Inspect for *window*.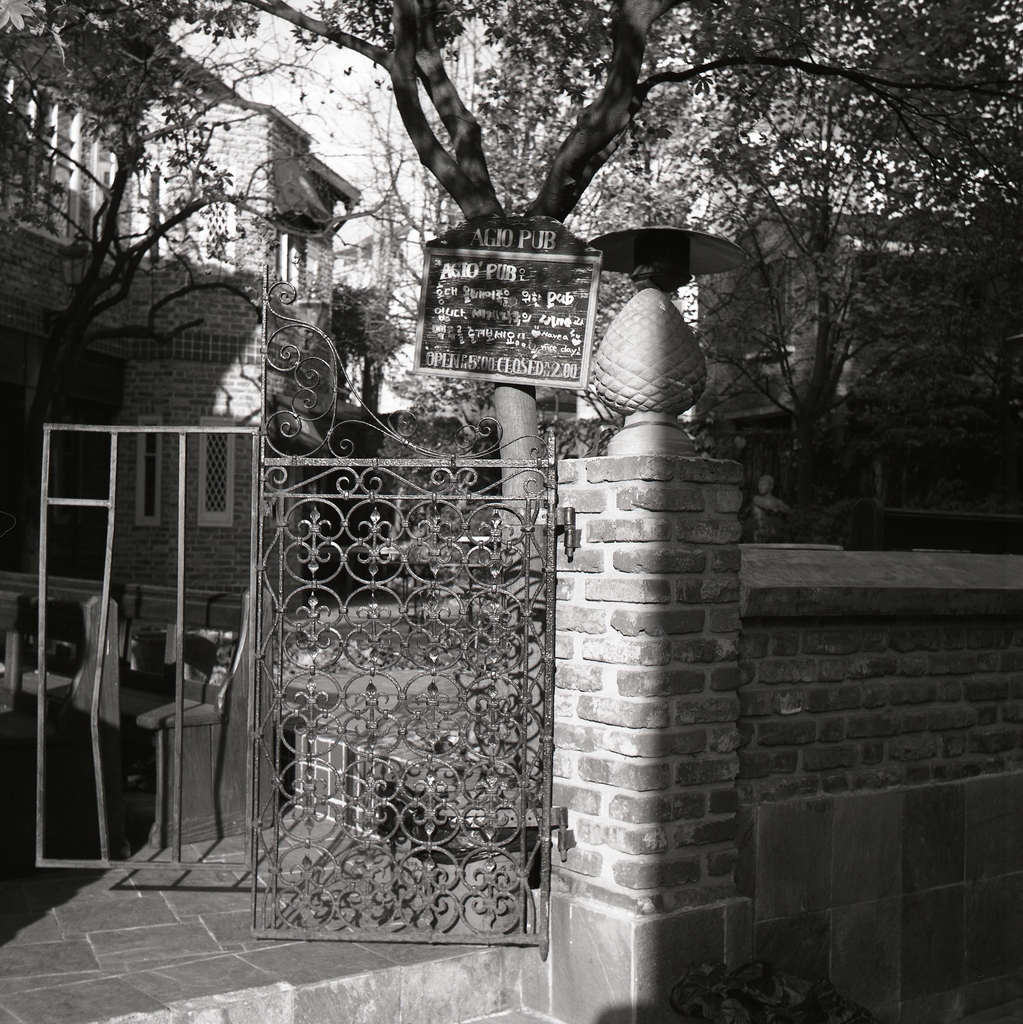
Inspection: 195/414/242/526.
